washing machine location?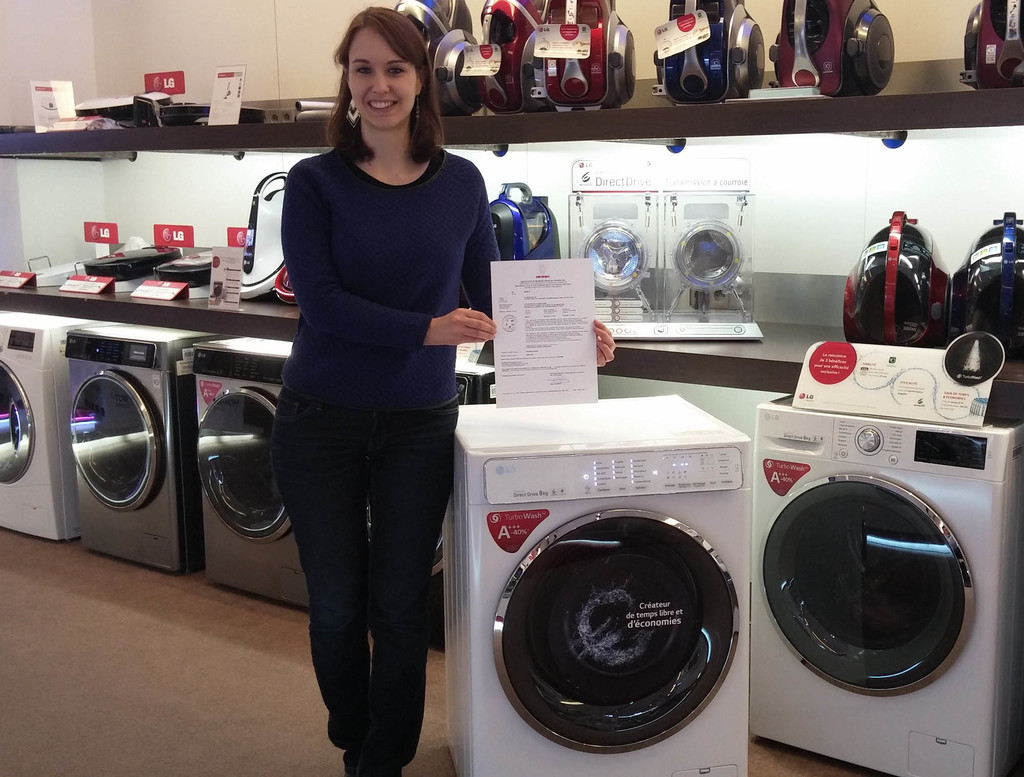
753, 338, 1023, 776
